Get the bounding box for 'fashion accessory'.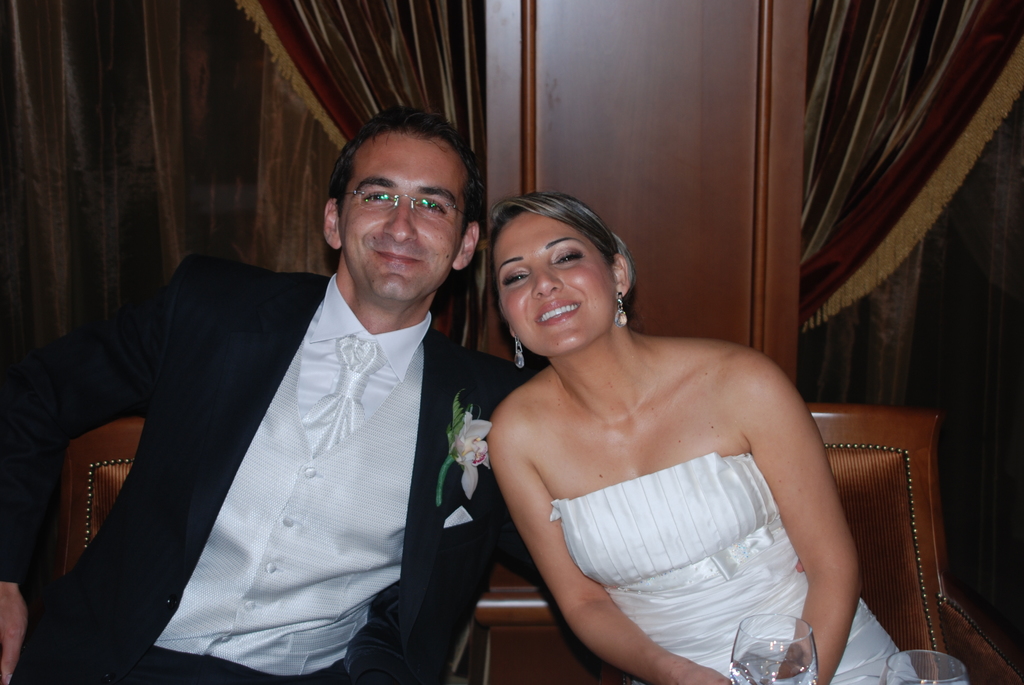
[433,387,494,507].
